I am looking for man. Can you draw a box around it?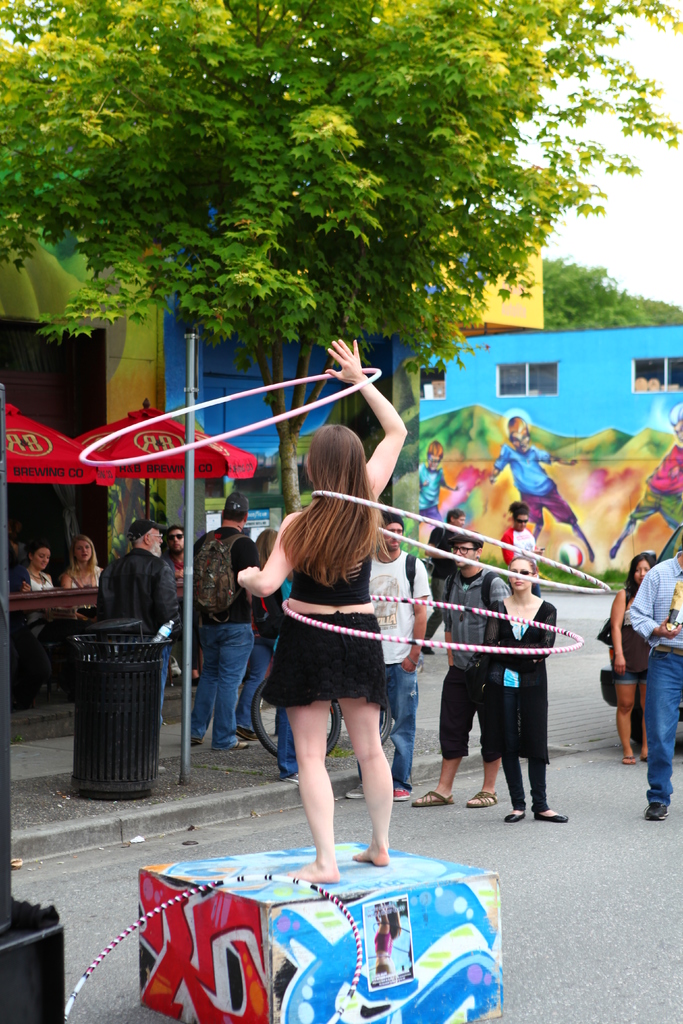
Sure, the bounding box is (left=421, top=509, right=472, bottom=654).
